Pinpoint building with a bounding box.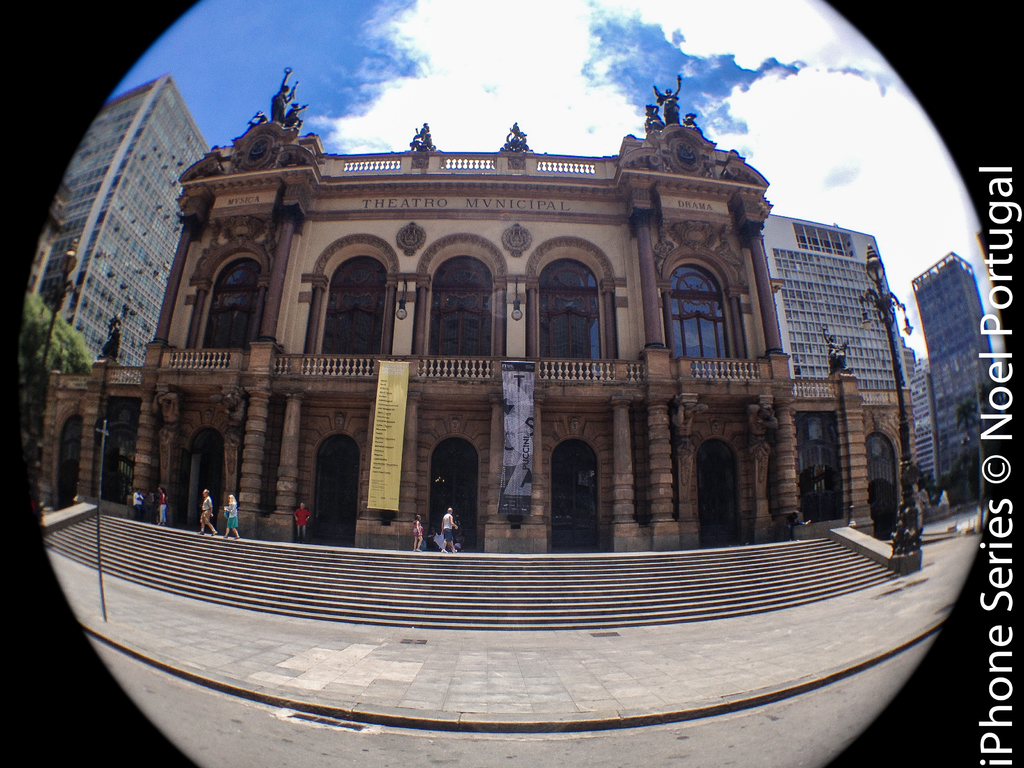
[915, 248, 1000, 506].
